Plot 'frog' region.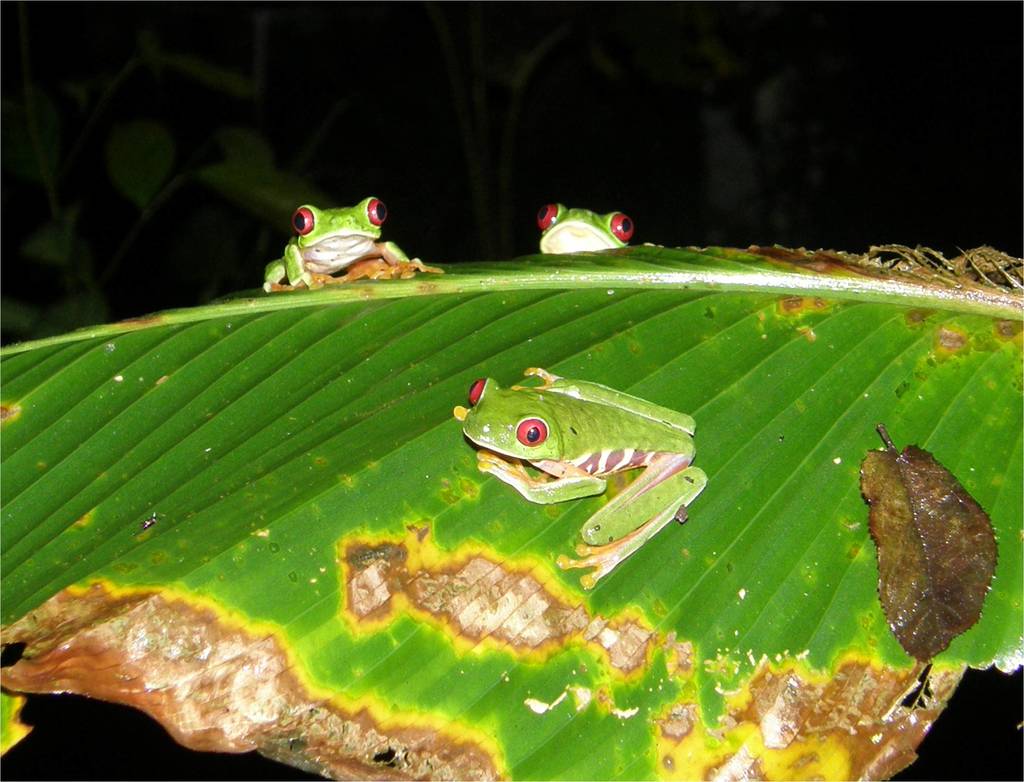
Plotted at [left=451, top=367, right=710, bottom=591].
